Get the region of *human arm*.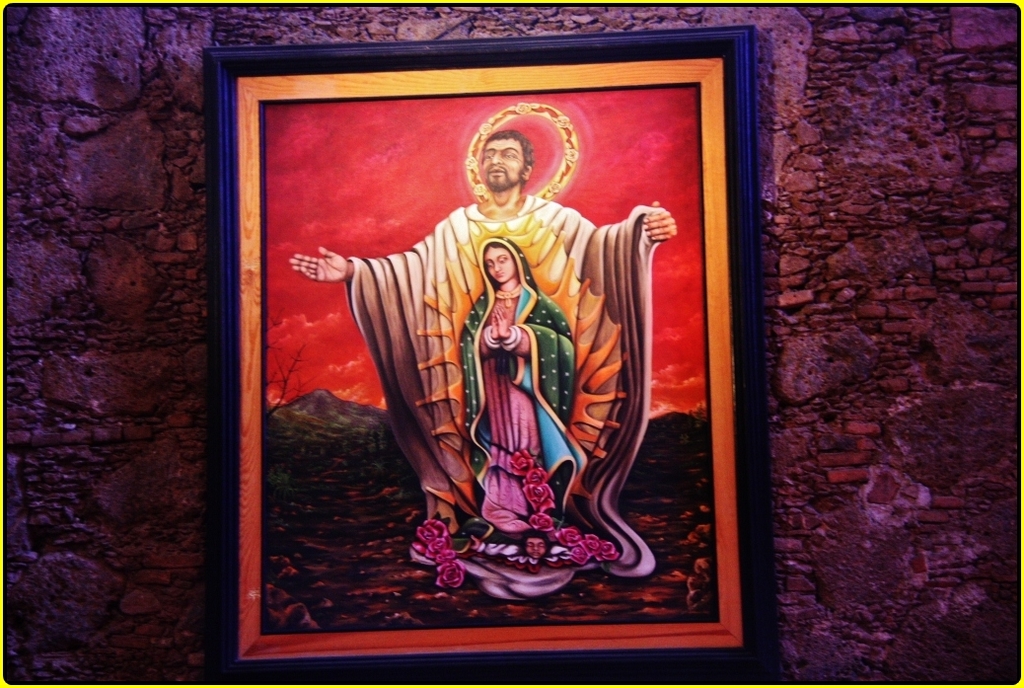
[x1=275, y1=230, x2=349, y2=294].
